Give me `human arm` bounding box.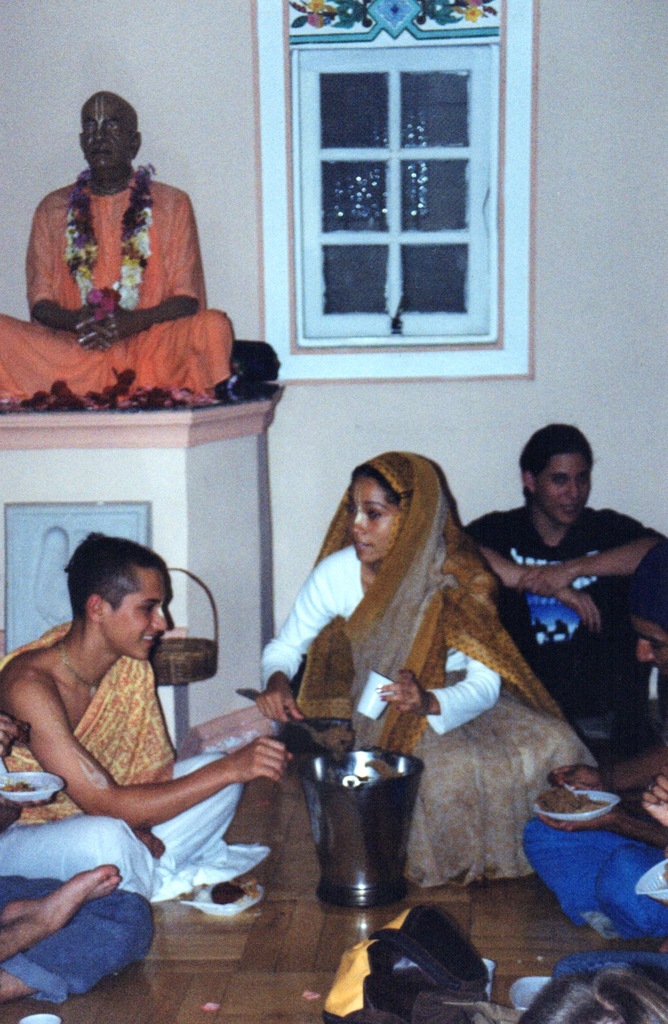
detection(369, 655, 502, 735).
